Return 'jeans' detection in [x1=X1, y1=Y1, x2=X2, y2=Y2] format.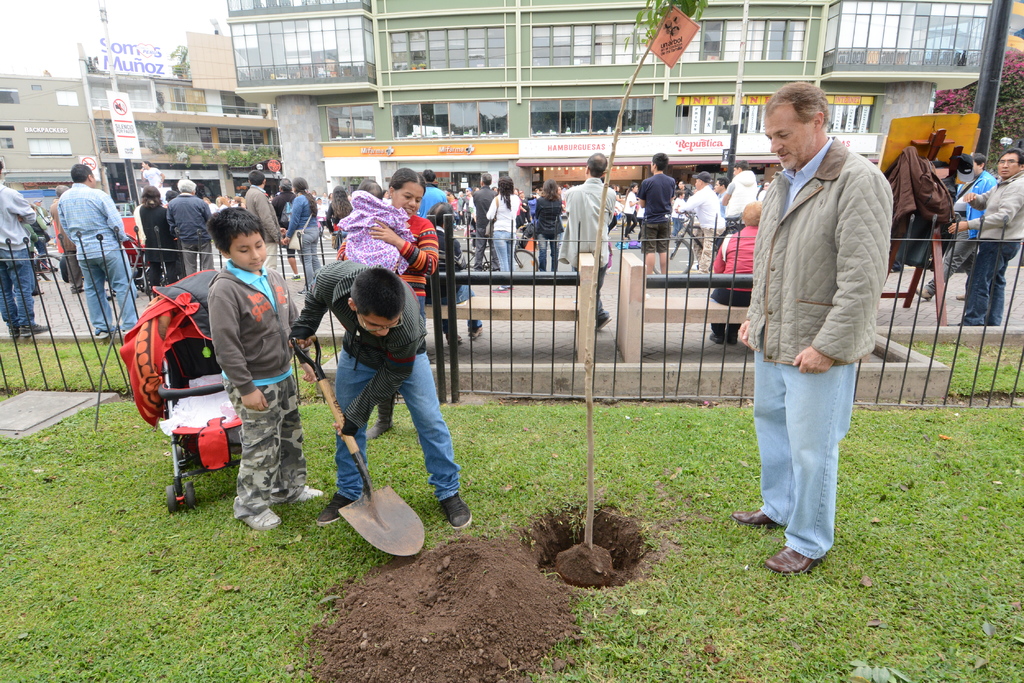
[x1=75, y1=245, x2=140, y2=336].
